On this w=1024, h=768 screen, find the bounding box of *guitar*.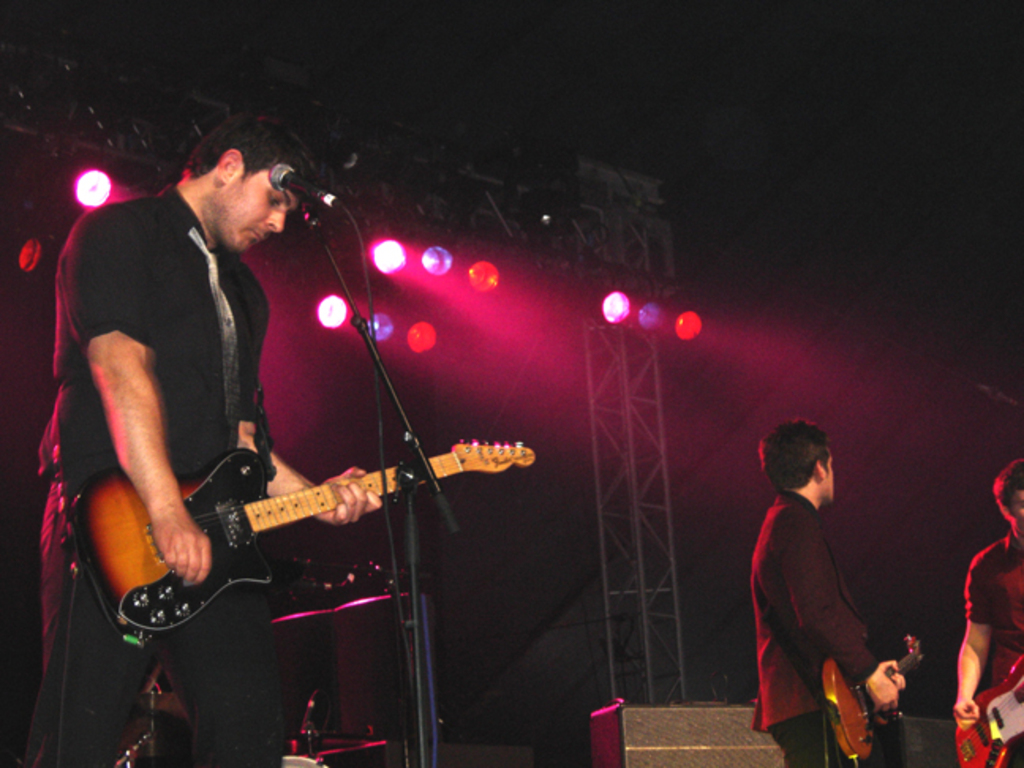
Bounding box: pyautogui.locateOnScreen(954, 649, 1022, 766).
